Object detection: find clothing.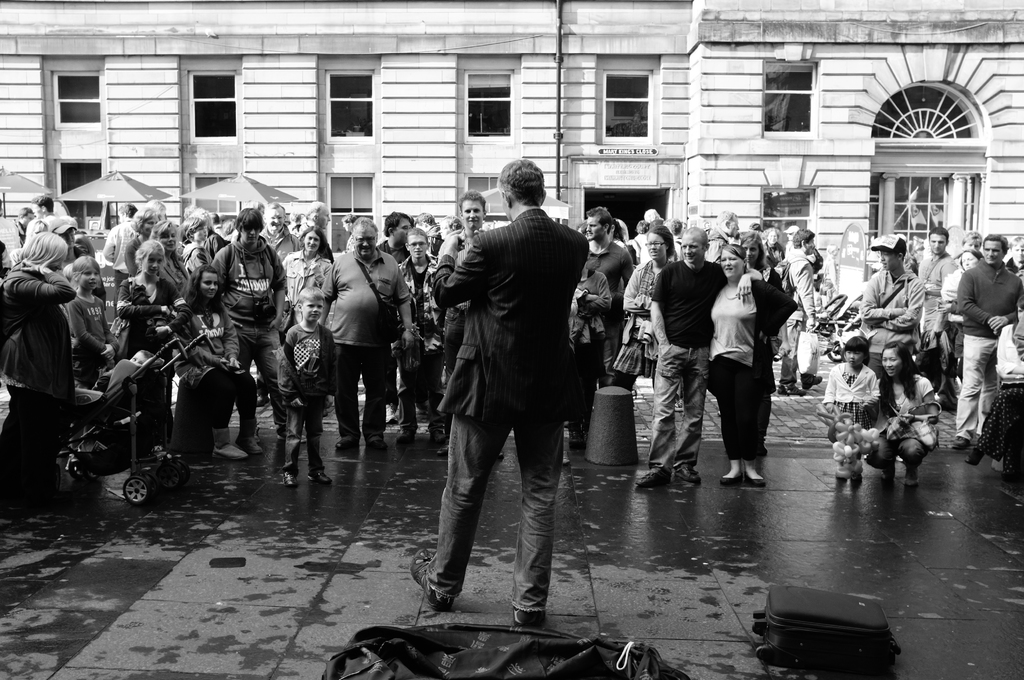
(761,241,796,268).
